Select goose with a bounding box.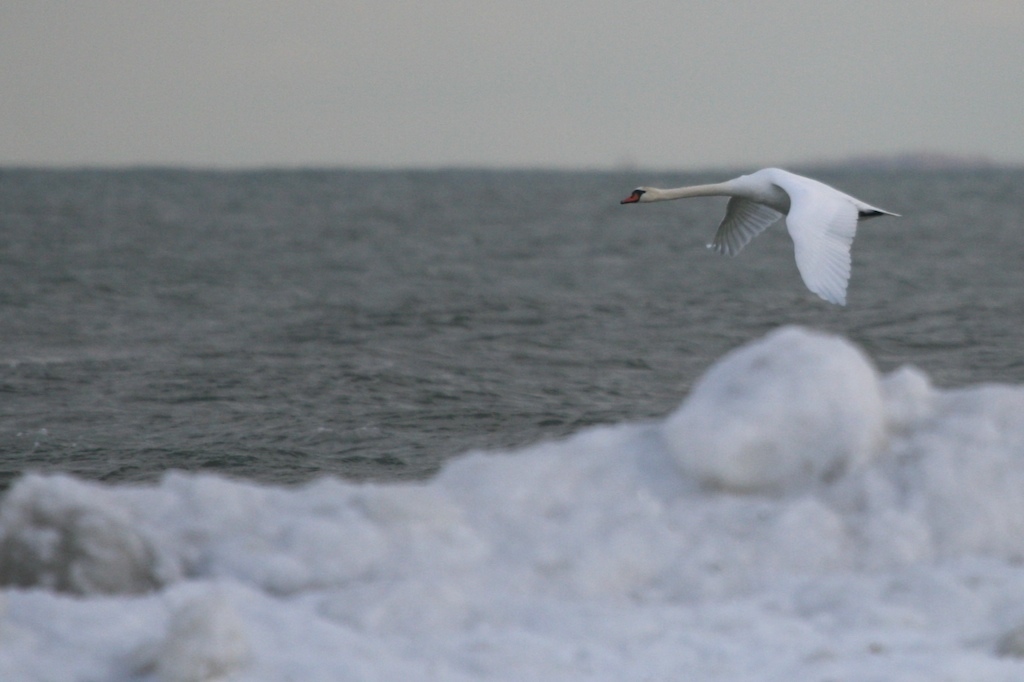
bbox=[628, 152, 923, 306].
